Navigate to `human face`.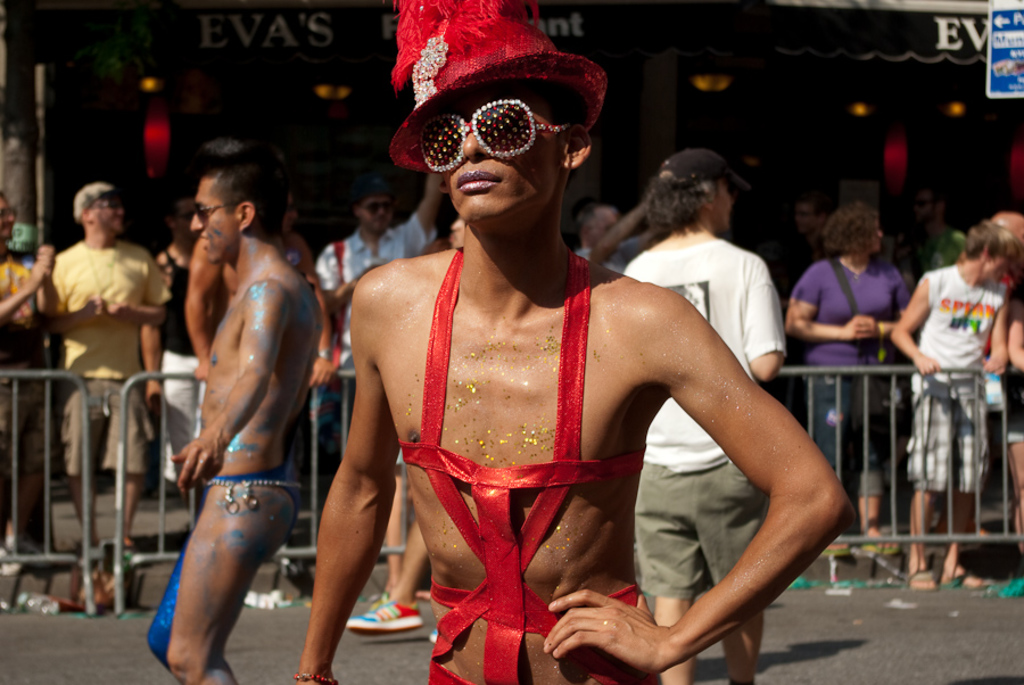
Navigation target: x1=713, y1=181, x2=728, y2=229.
